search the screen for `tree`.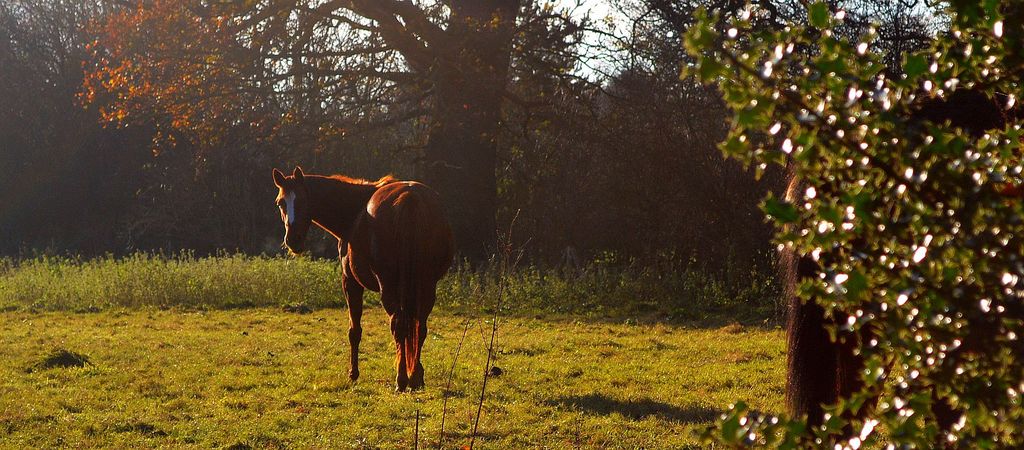
Found at bbox=(0, 0, 412, 266).
